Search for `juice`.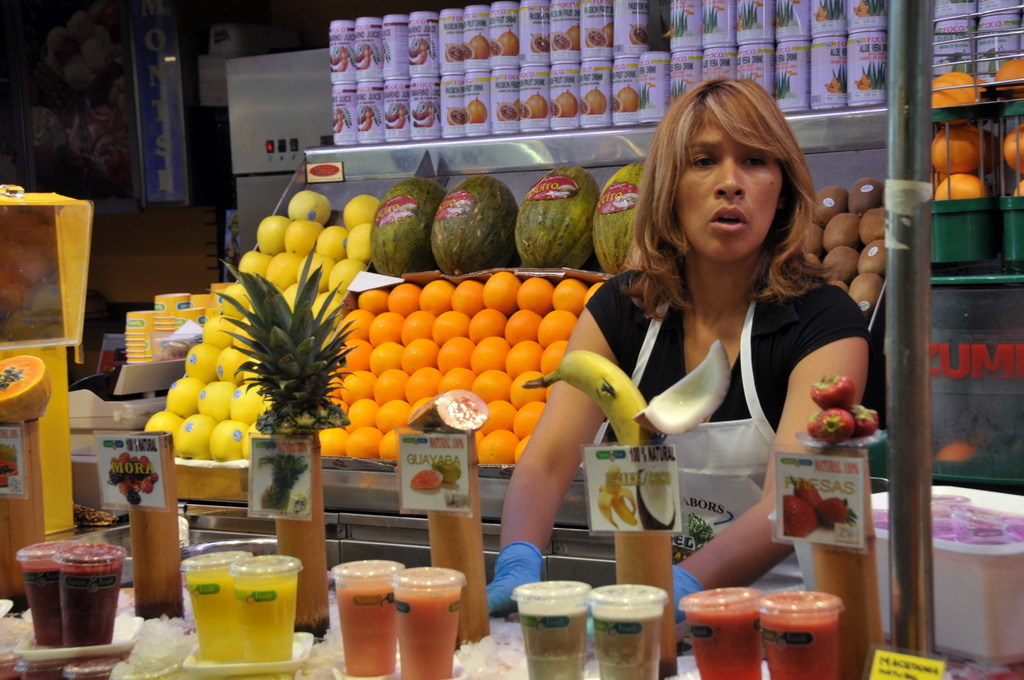
Found at rect(234, 582, 298, 676).
